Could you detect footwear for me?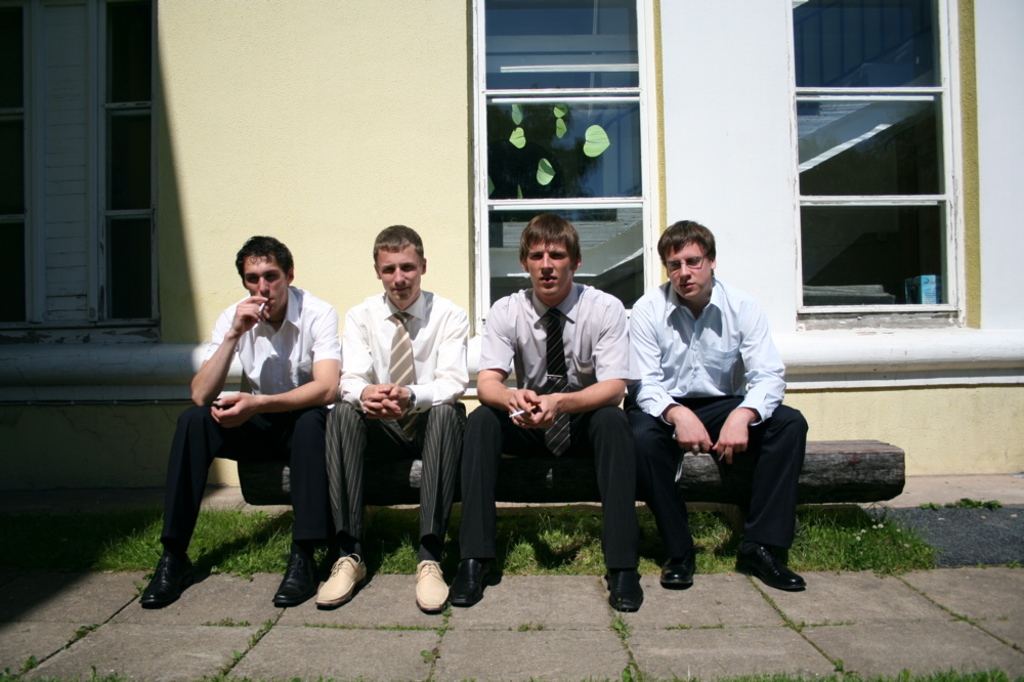
Detection result: Rect(605, 565, 641, 612).
